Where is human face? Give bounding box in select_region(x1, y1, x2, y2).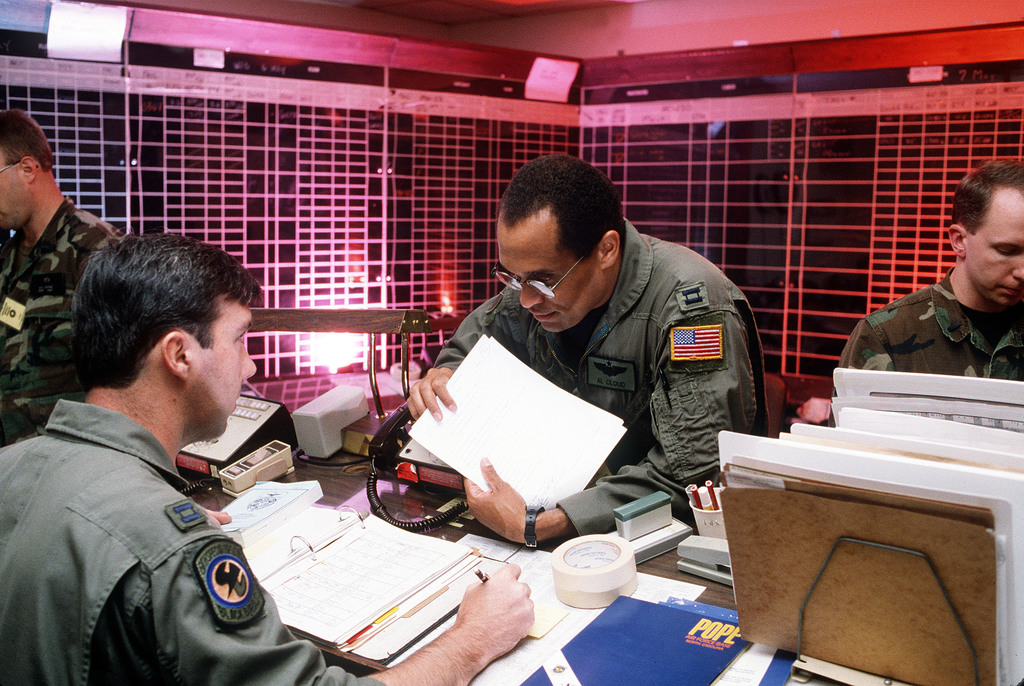
select_region(0, 155, 26, 229).
